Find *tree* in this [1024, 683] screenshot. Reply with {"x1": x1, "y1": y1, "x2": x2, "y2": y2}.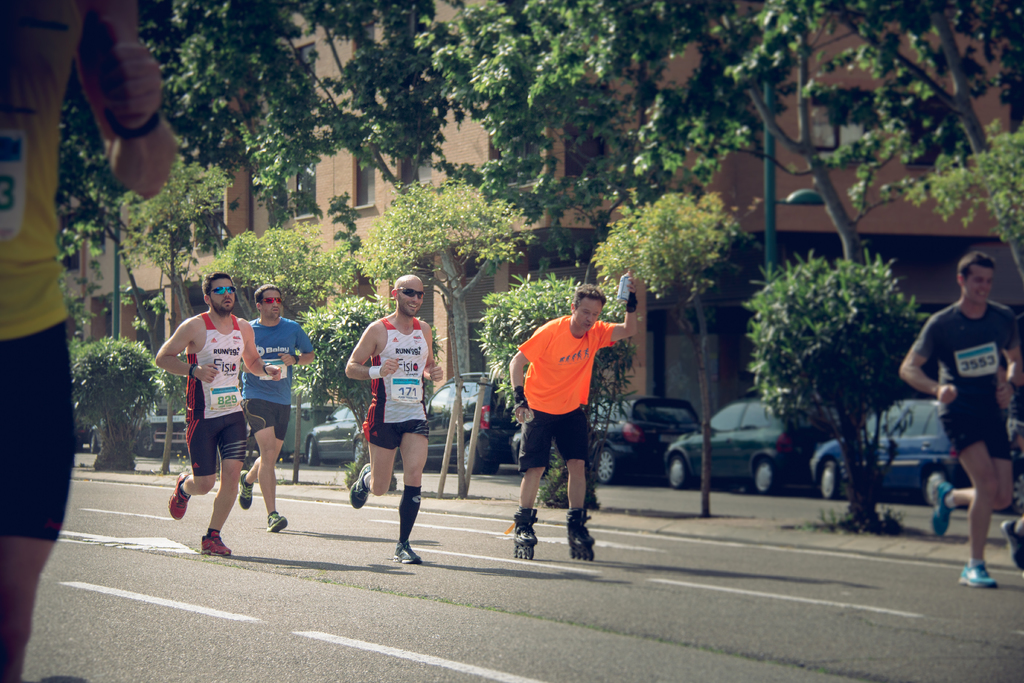
{"x1": 845, "y1": 1, "x2": 1016, "y2": 252}.
